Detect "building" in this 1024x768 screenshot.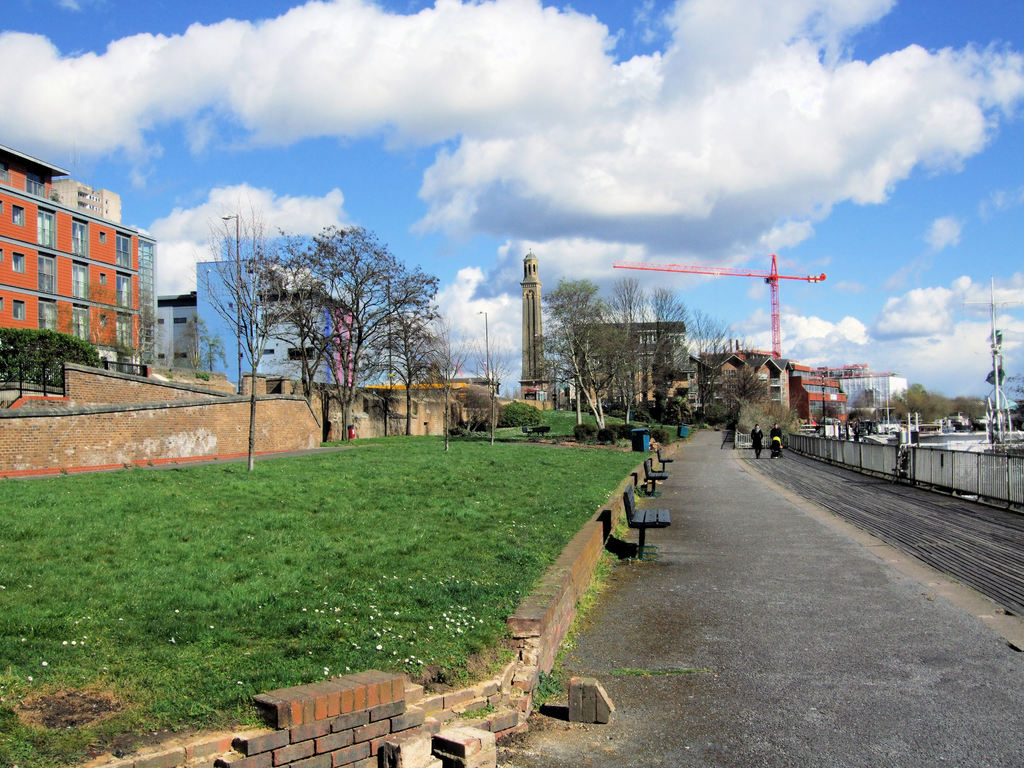
Detection: locate(326, 298, 359, 392).
